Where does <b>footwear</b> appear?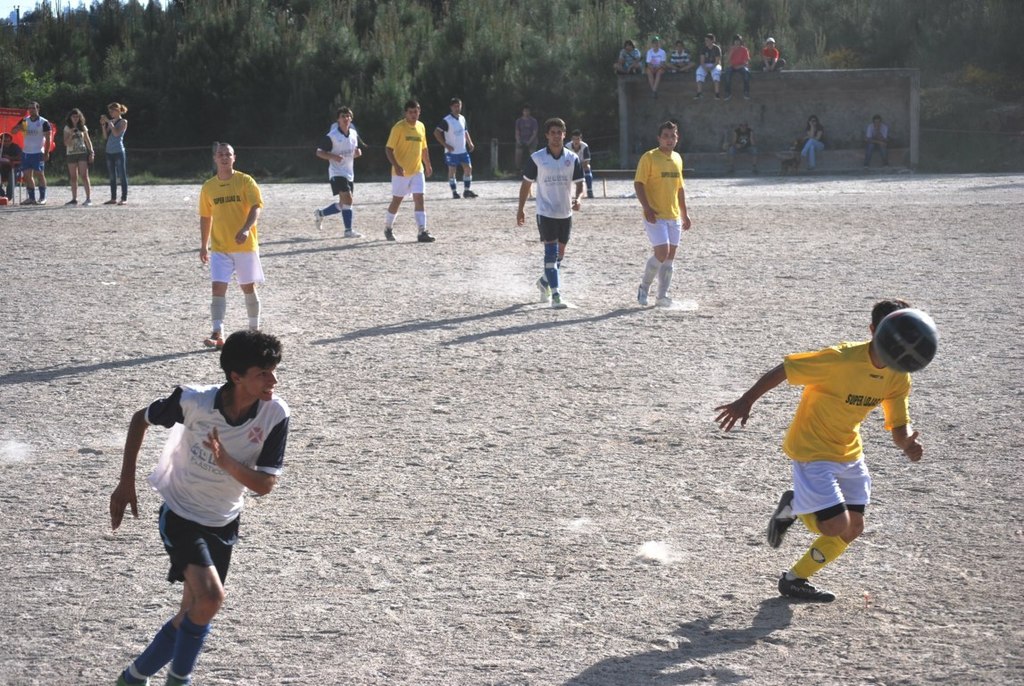
Appears at x1=465 y1=190 x2=479 y2=196.
